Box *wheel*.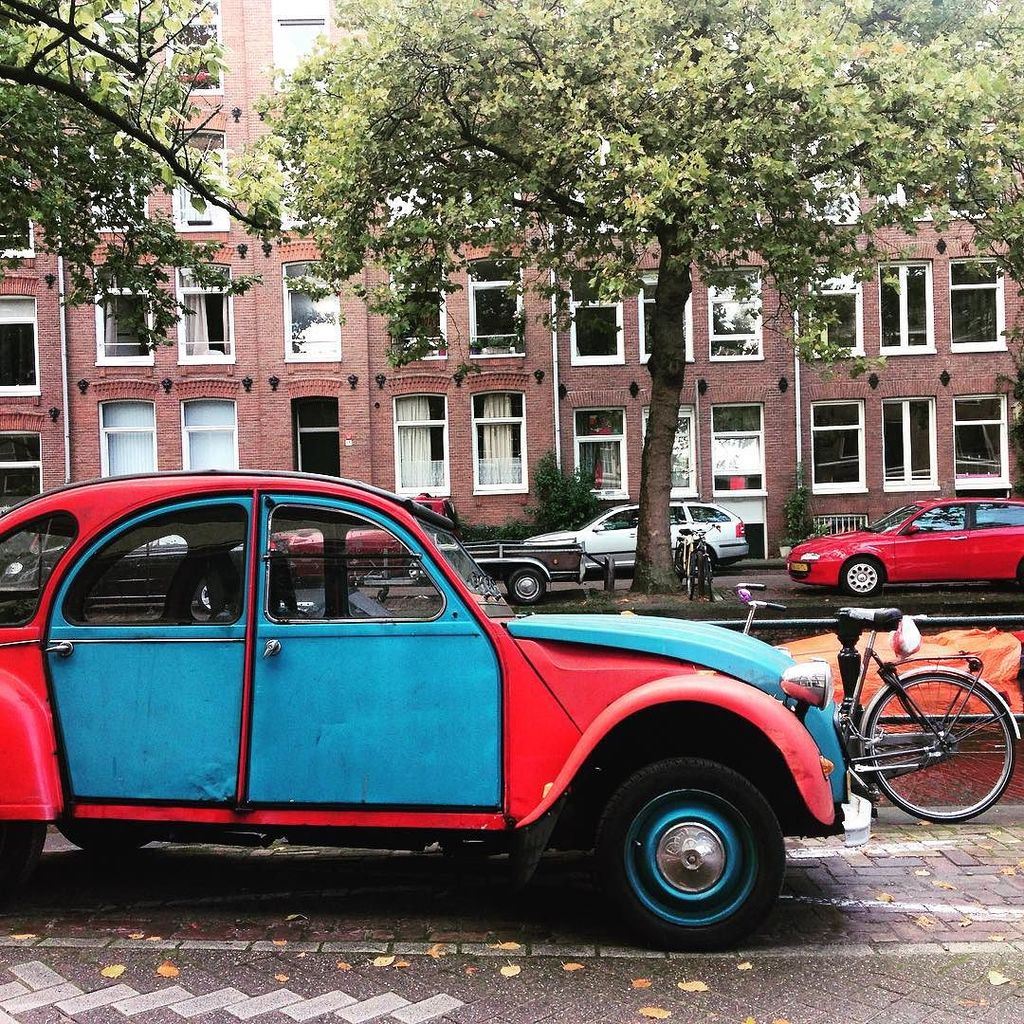
region(196, 581, 220, 613).
